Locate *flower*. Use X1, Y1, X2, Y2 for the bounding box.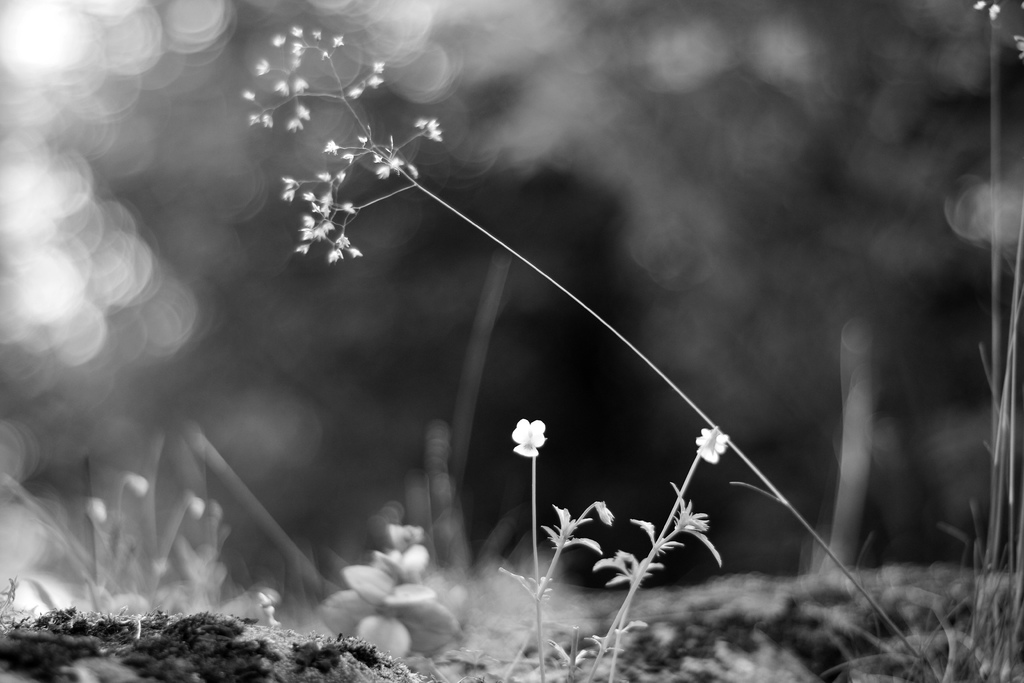
252, 58, 273, 74.
